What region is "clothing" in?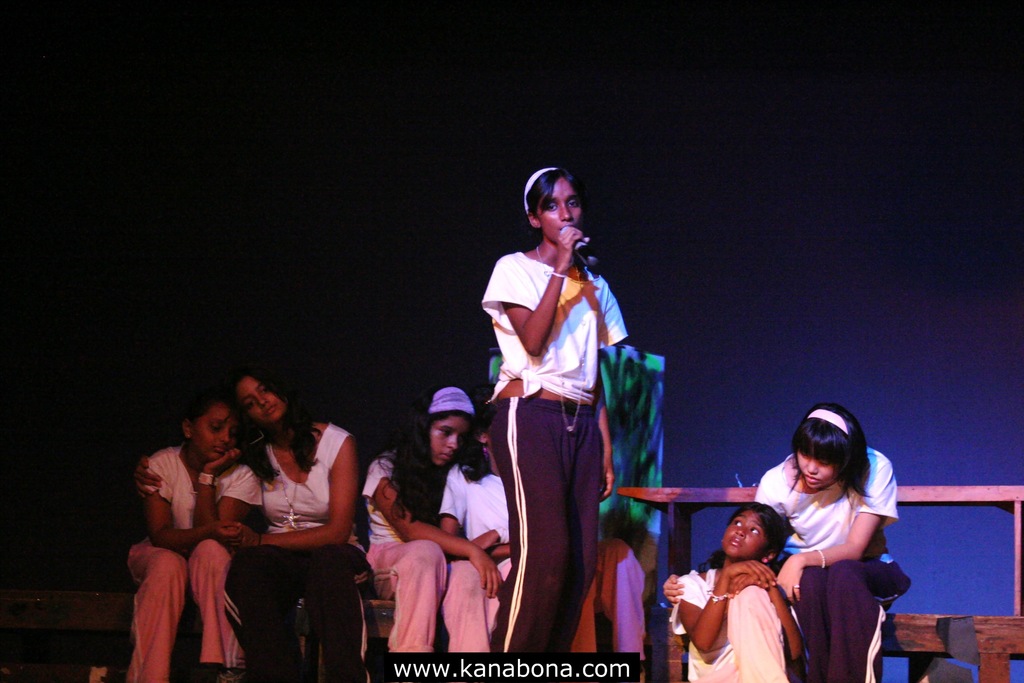
bbox=[430, 466, 649, 664].
